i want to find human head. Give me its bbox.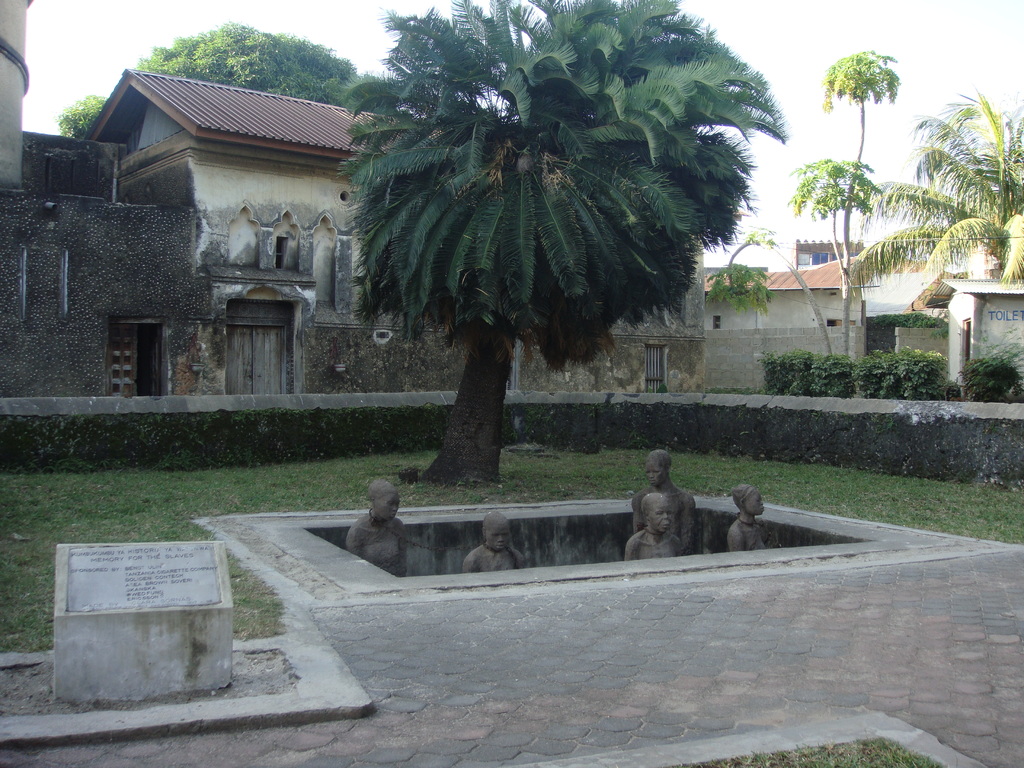
(left=365, top=481, right=403, bottom=516).
